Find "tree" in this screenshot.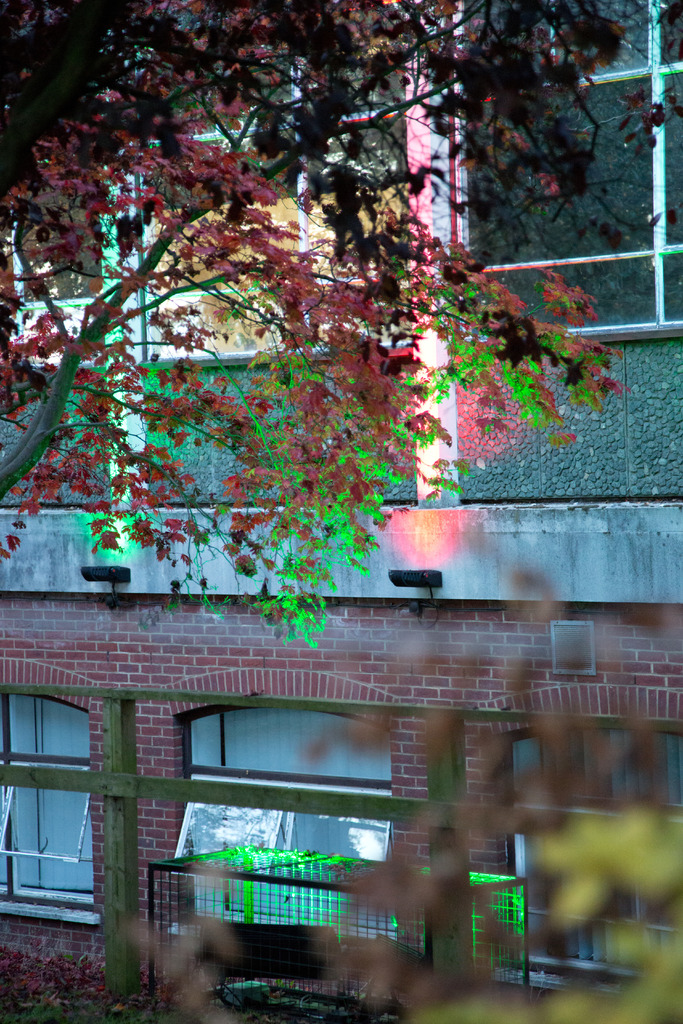
The bounding box for "tree" is bbox=(381, 13, 655, 385).
